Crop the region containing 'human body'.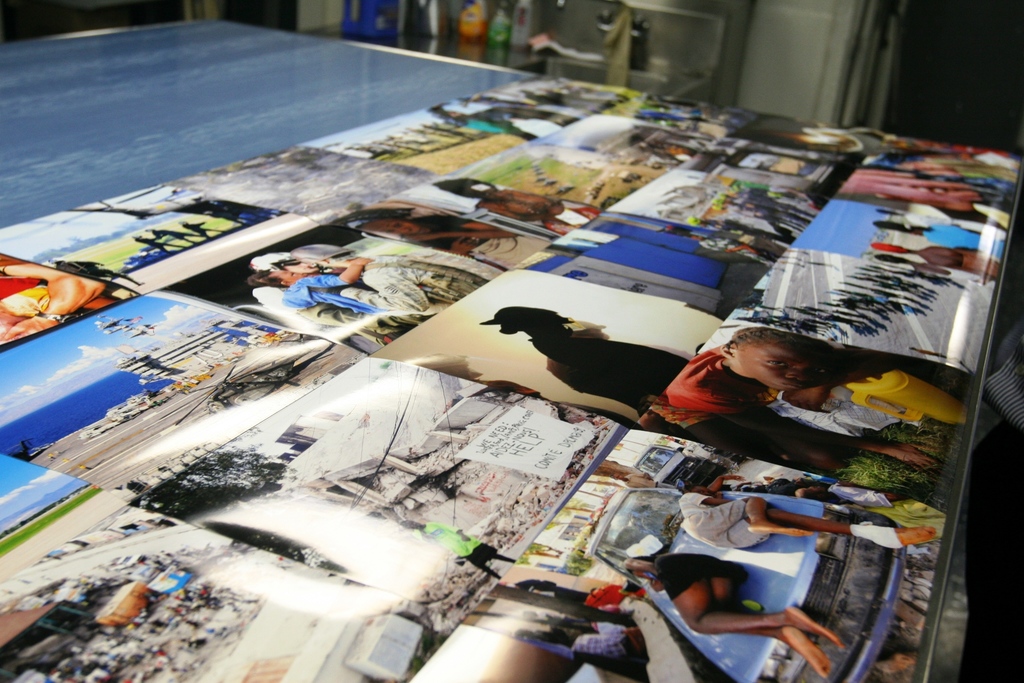
Crop region: crop(253, 253, 371, 344).
